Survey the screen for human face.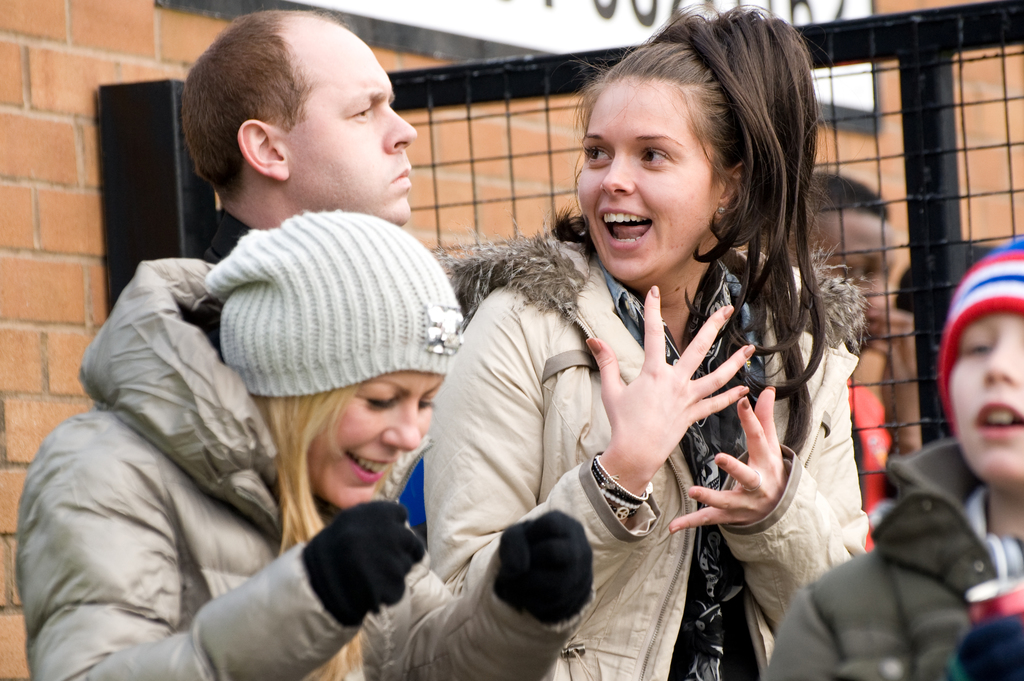
Survey found: pyautogui.locateOnScreen(794, 211, 895, 281).
